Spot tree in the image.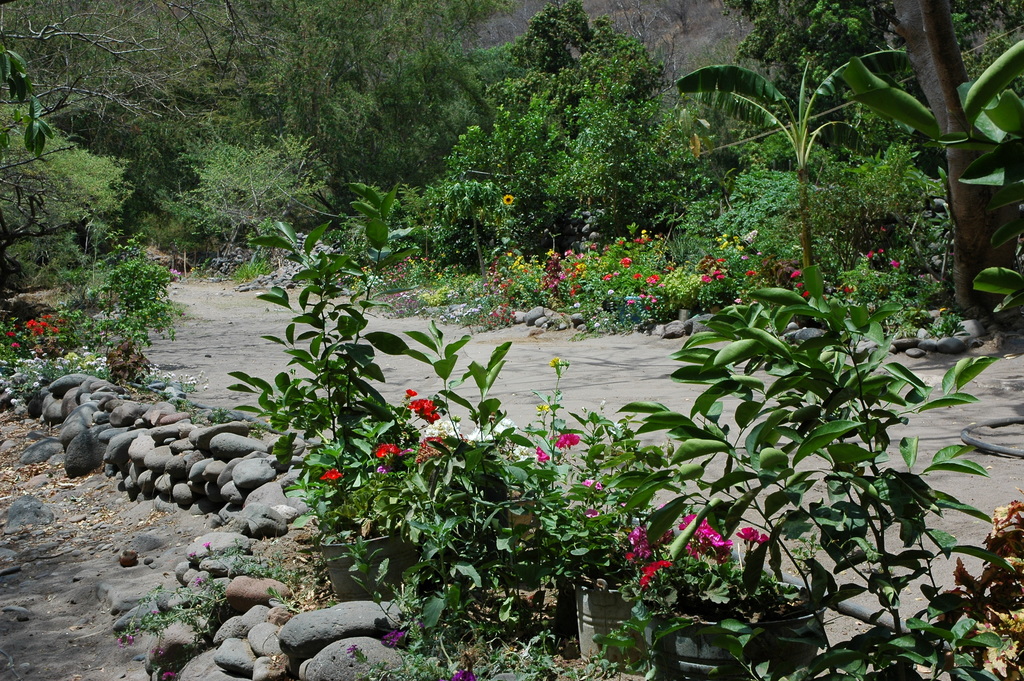
tree found at x1=672 y1=53 x2=919 y2=308.
